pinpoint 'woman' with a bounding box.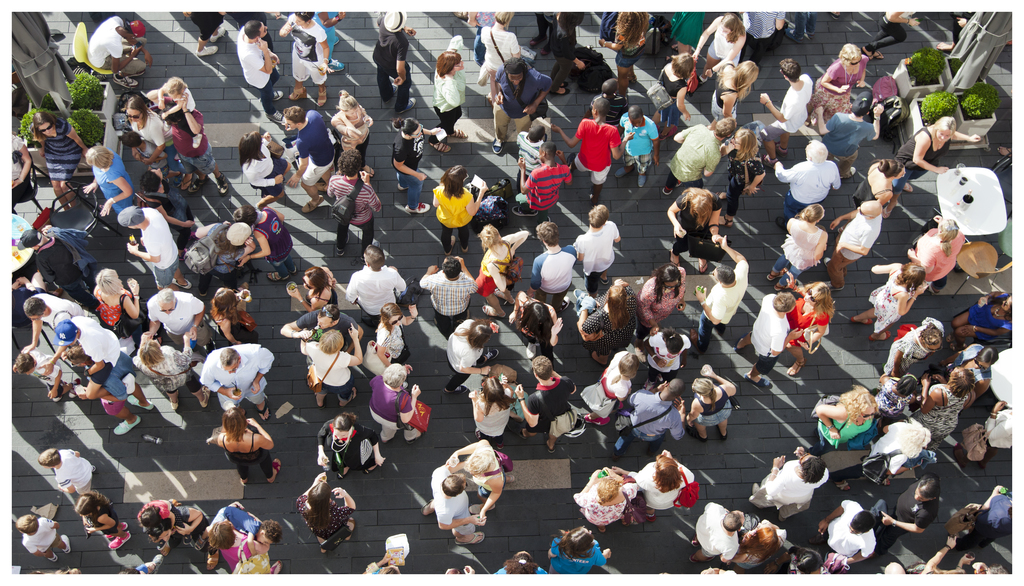
{"left": 90, "top": 267, "right": 143, "bottom": 341}.
